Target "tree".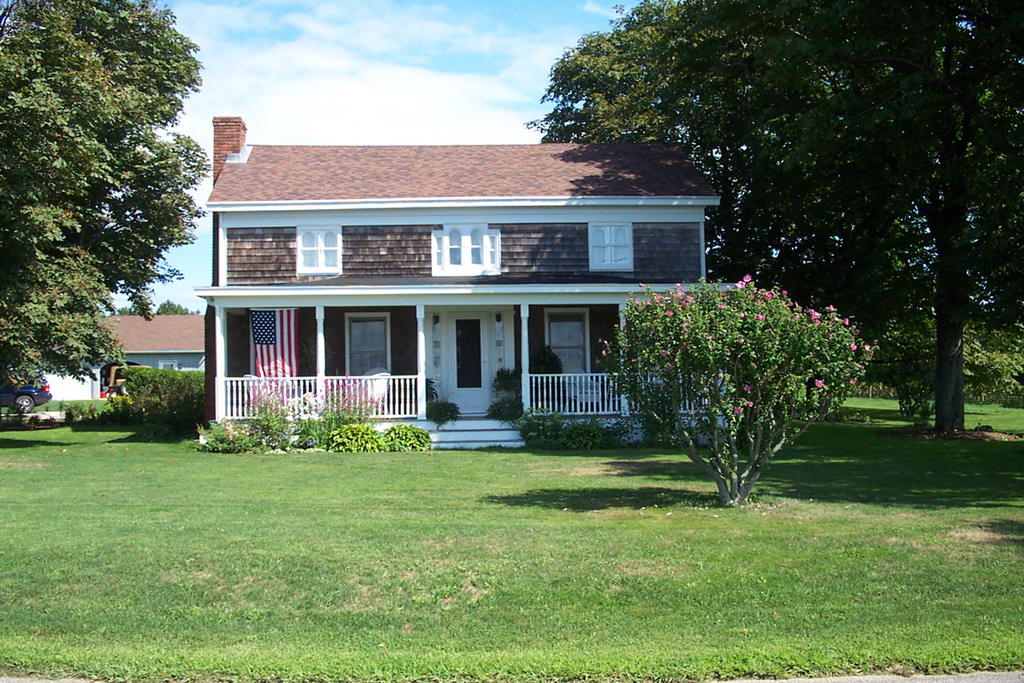
Target region: 864/291/1023/437.
